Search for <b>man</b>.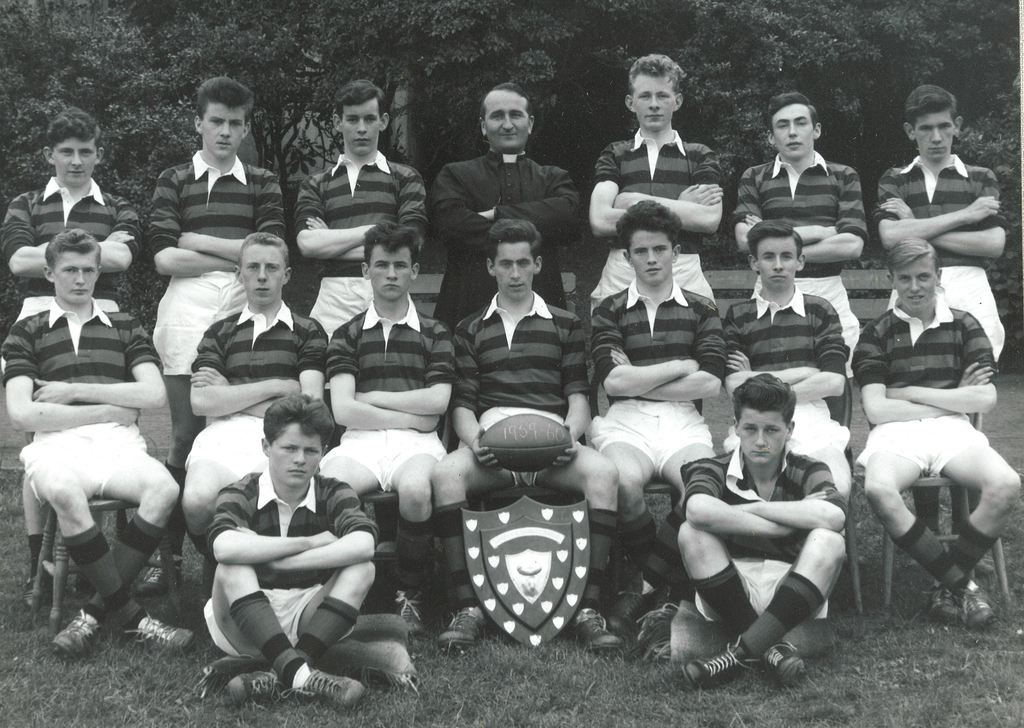
Found at bbox=(0, 111, 138, 600).
